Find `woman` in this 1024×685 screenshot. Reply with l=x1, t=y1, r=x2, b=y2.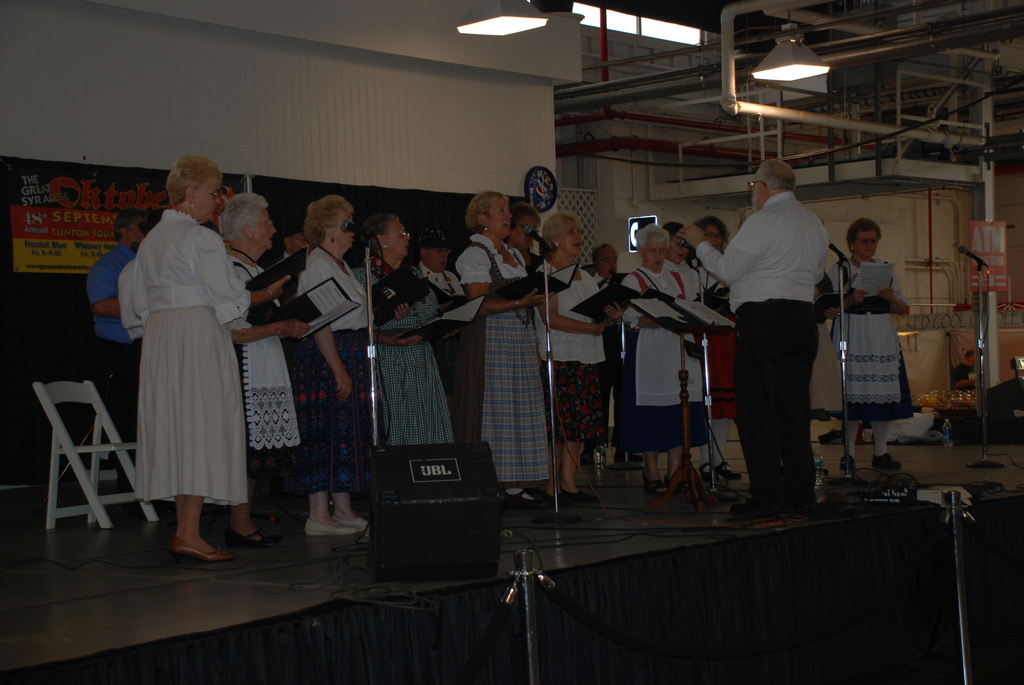
l=456, t=185, r=554, b=508.
